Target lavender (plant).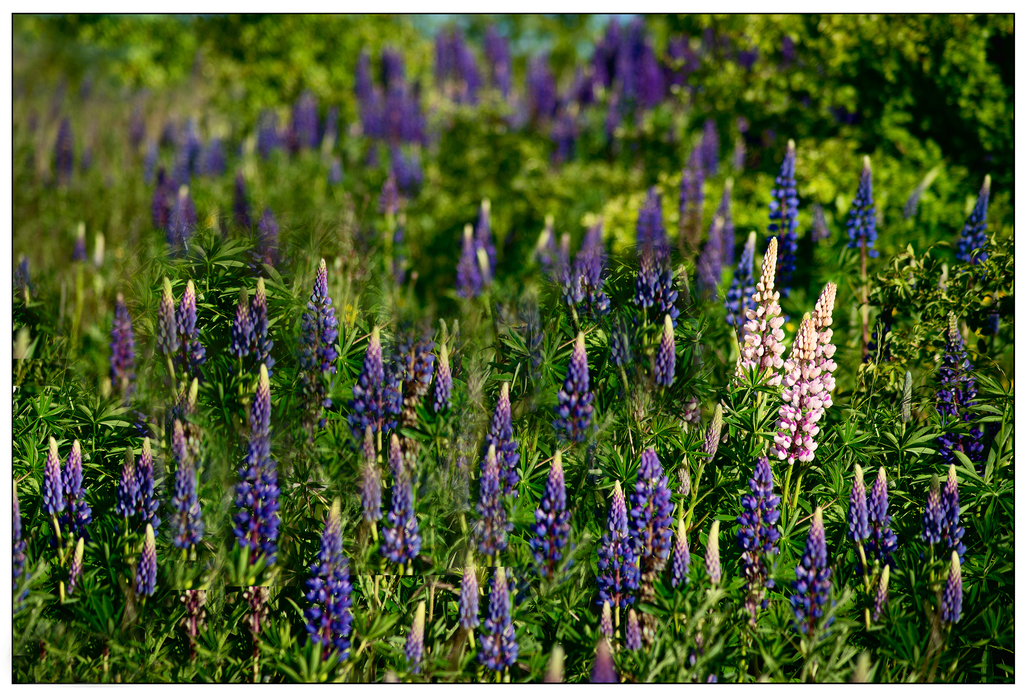
Target region: 457,542,478,667.
